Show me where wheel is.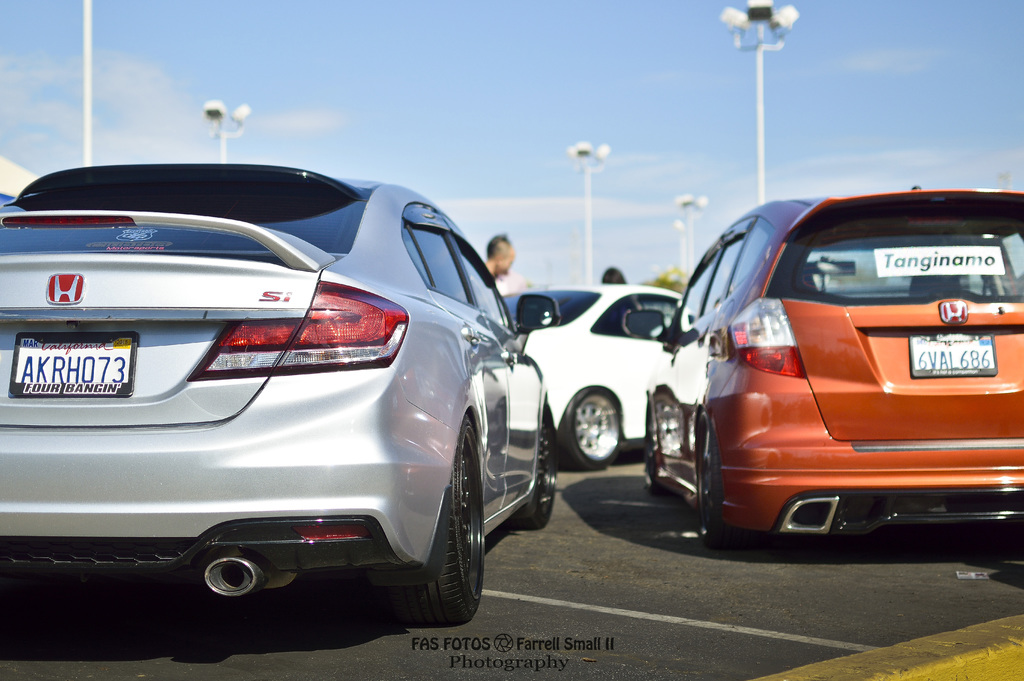
wheel is at {"x1": 556, "y1": 386, "x2": 620, "y2": 472}.
